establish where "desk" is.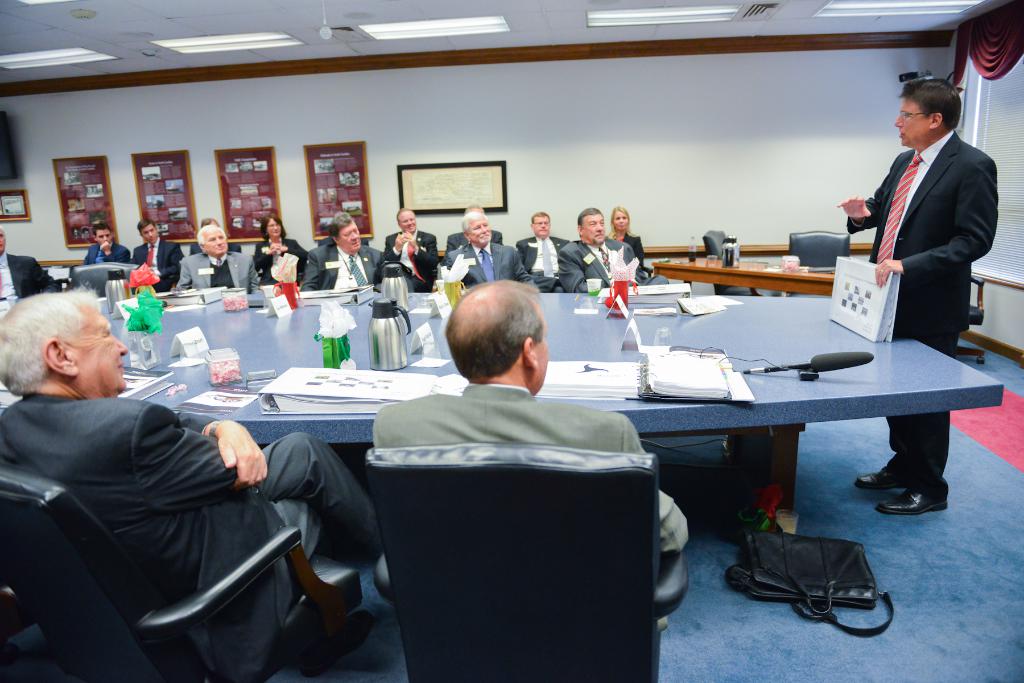
Established at box(652, 256, 832, 292).
